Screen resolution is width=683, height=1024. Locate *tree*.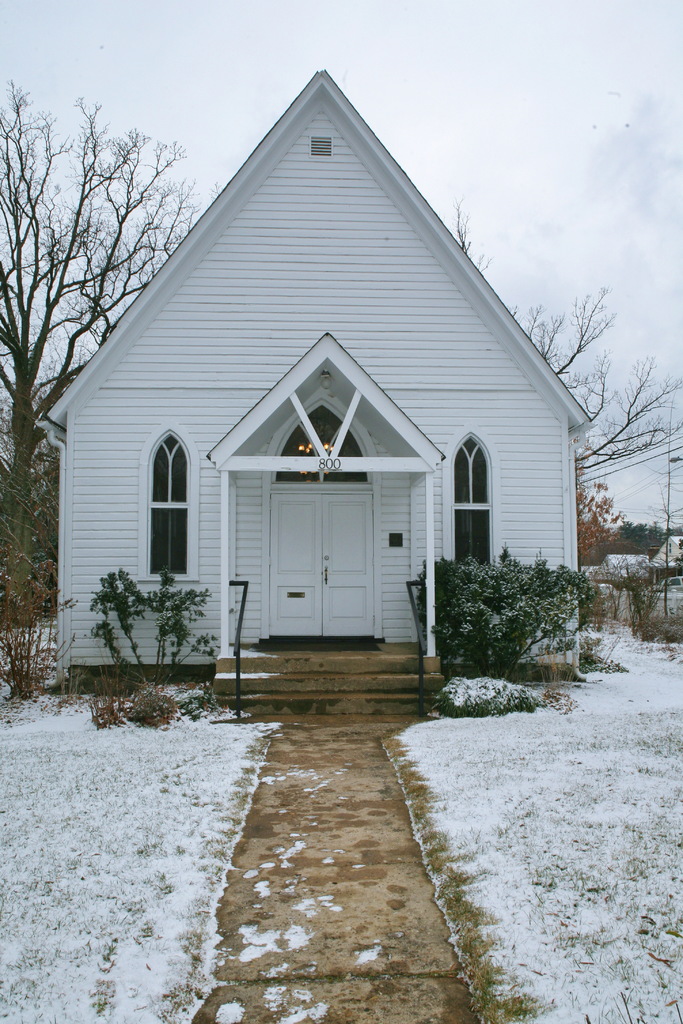
box(444, 199, 682, 493).
